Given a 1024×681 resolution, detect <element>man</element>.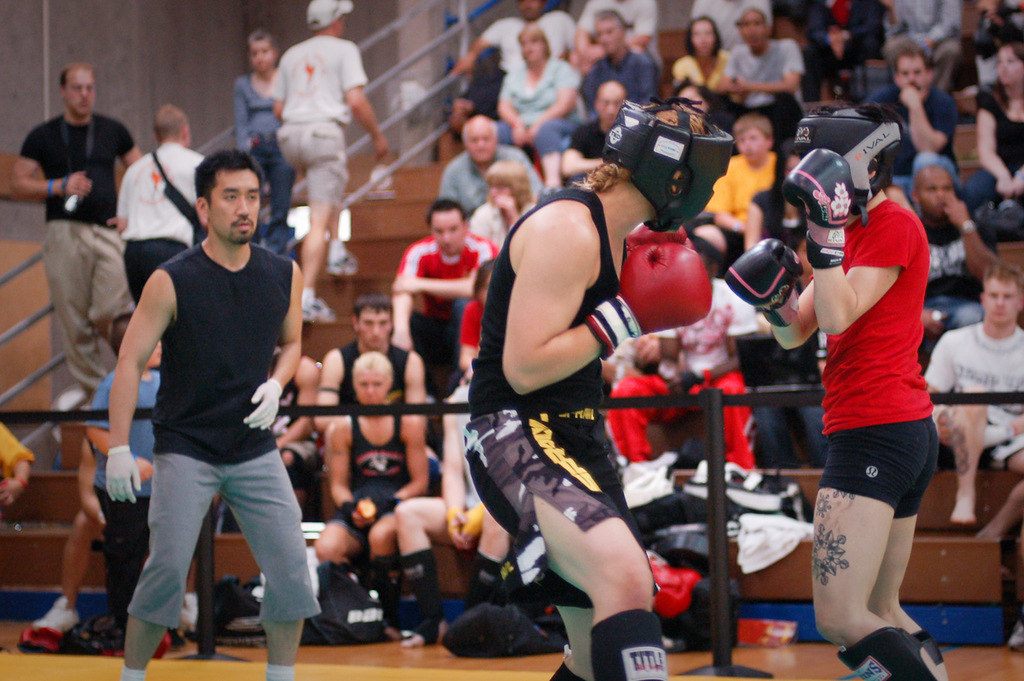
x1=94, y1=139, x2=330, y2=680.
